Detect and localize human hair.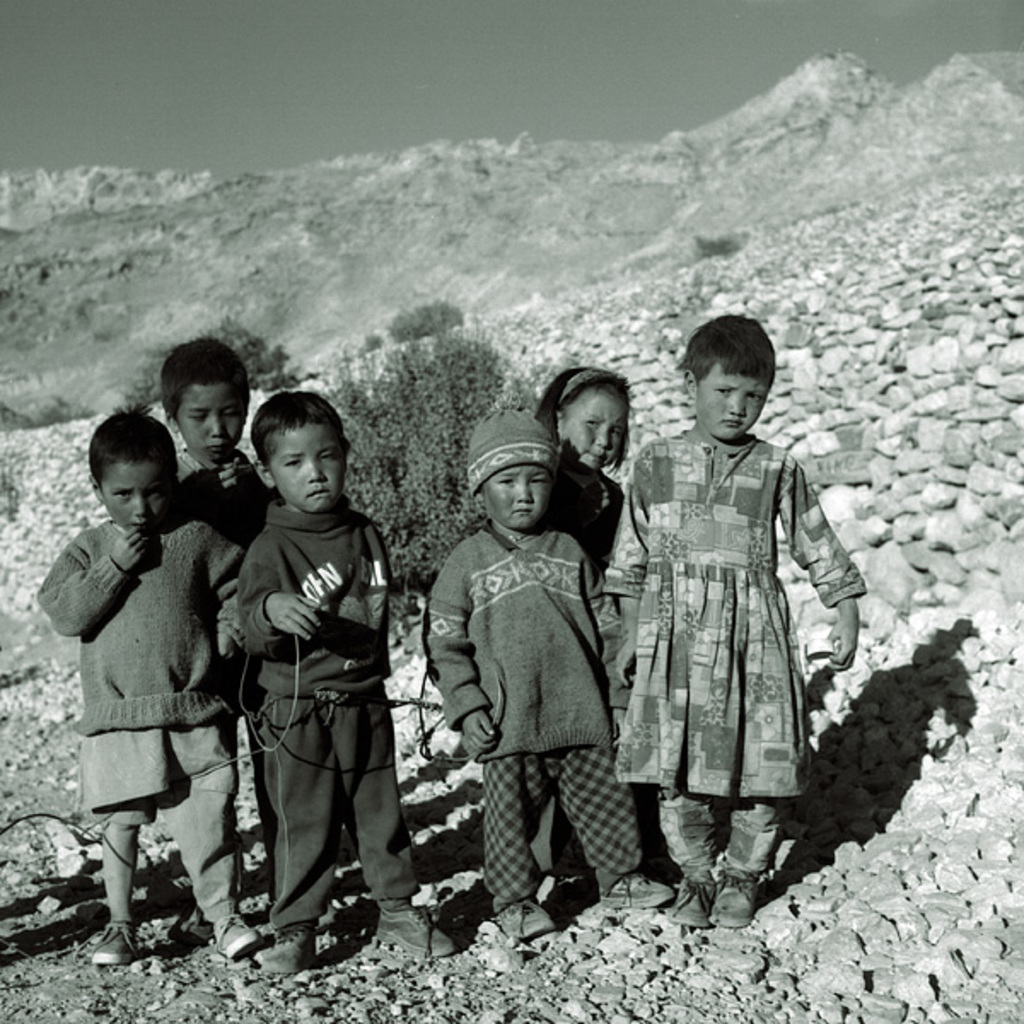
Localized at <region>669, 311, 783, 382</region>.
